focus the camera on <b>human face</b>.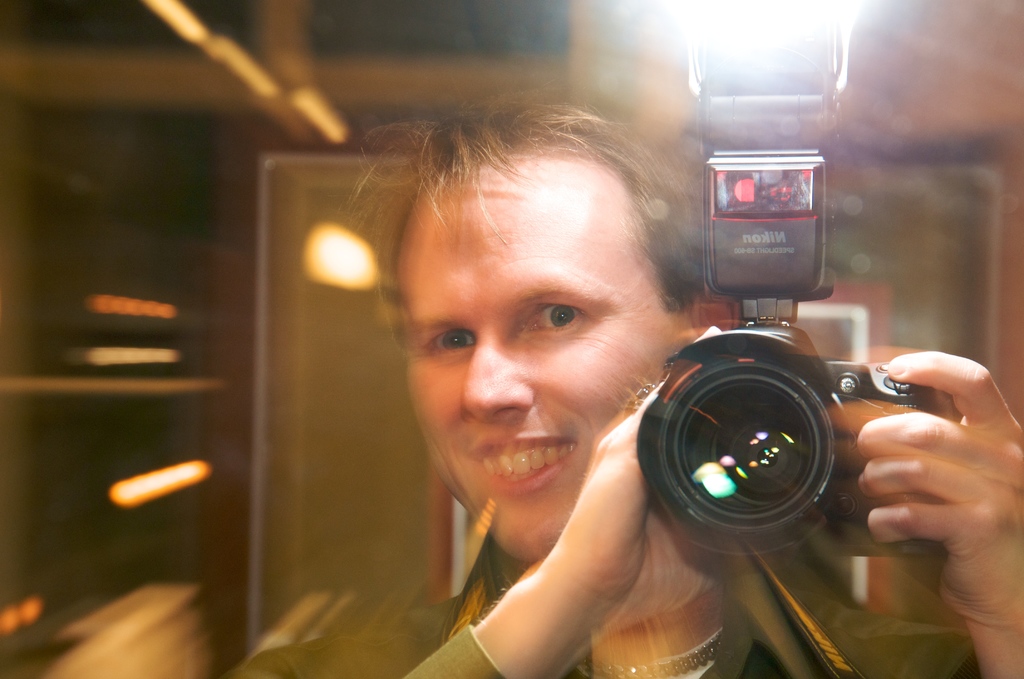
Focus region: detection(401, 148, 726, 544).
